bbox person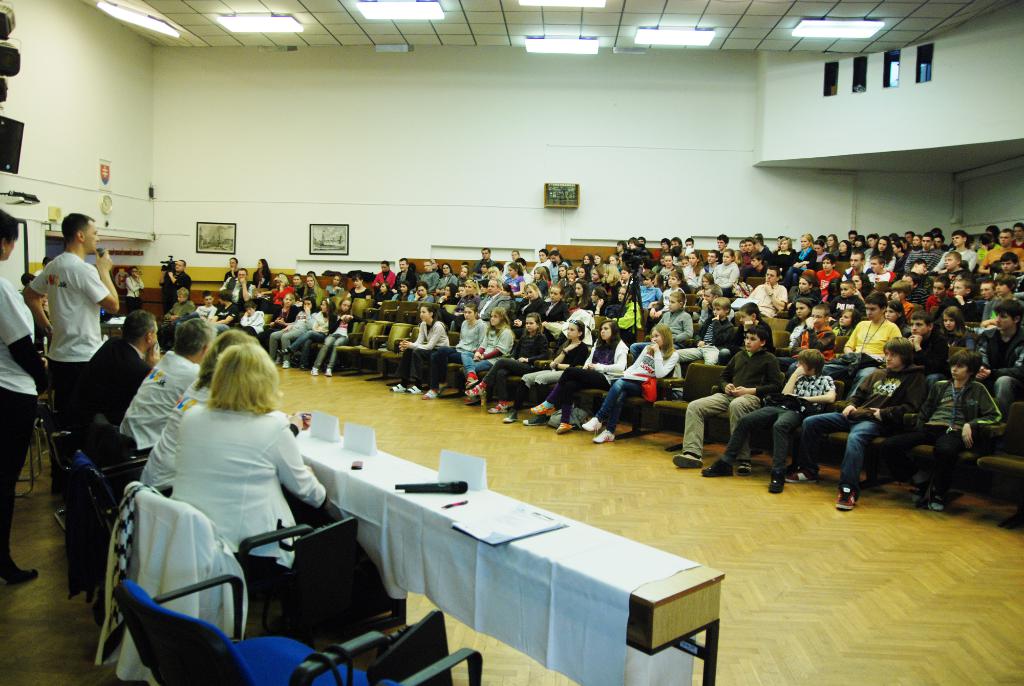
{"left": 801, "top": 302, "right": 849, "bottom": 354}
